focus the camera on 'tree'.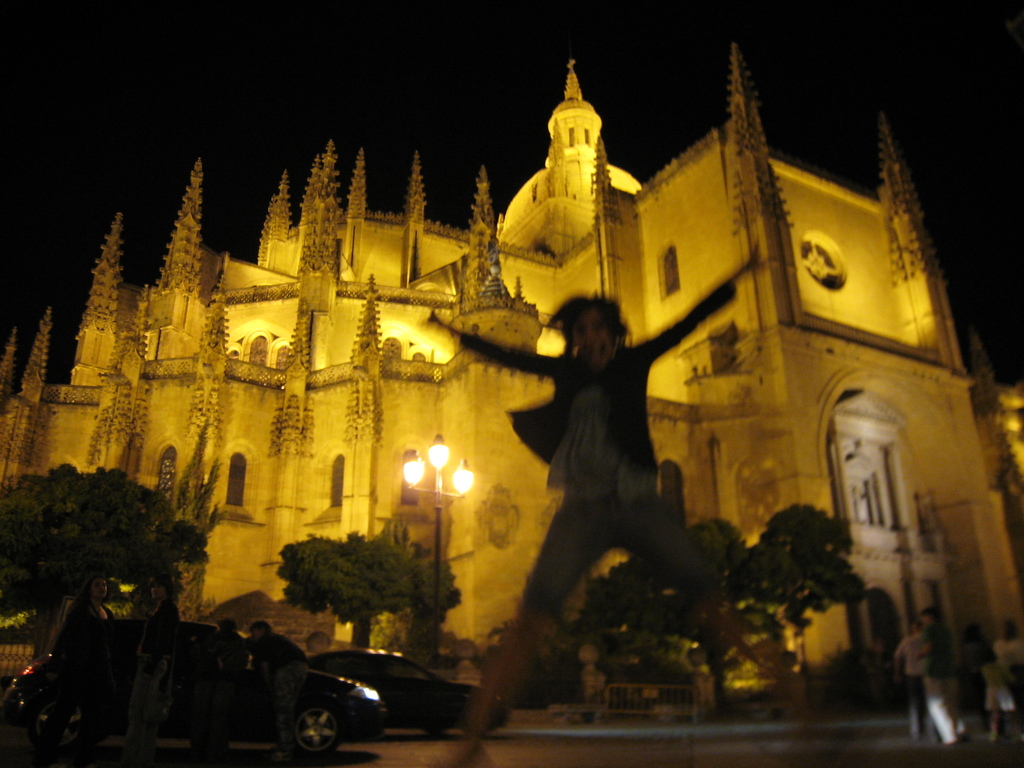
Focus region: 580,501,856,714.
